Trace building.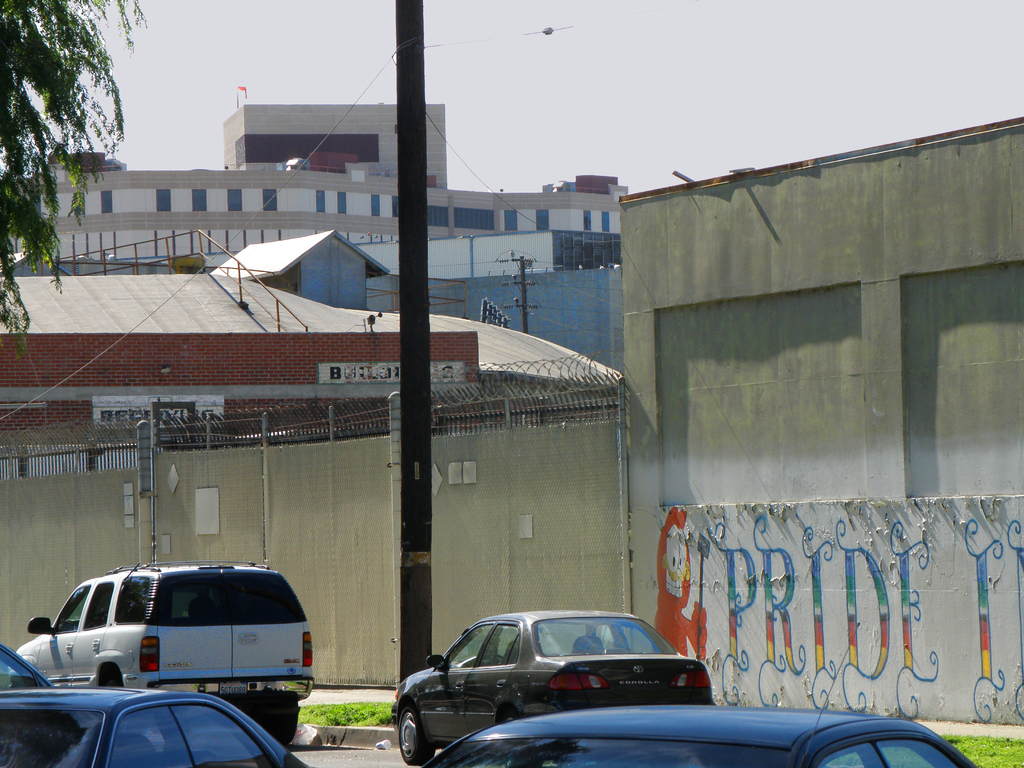
Traced to select_region(0, 88, 628, 260).
